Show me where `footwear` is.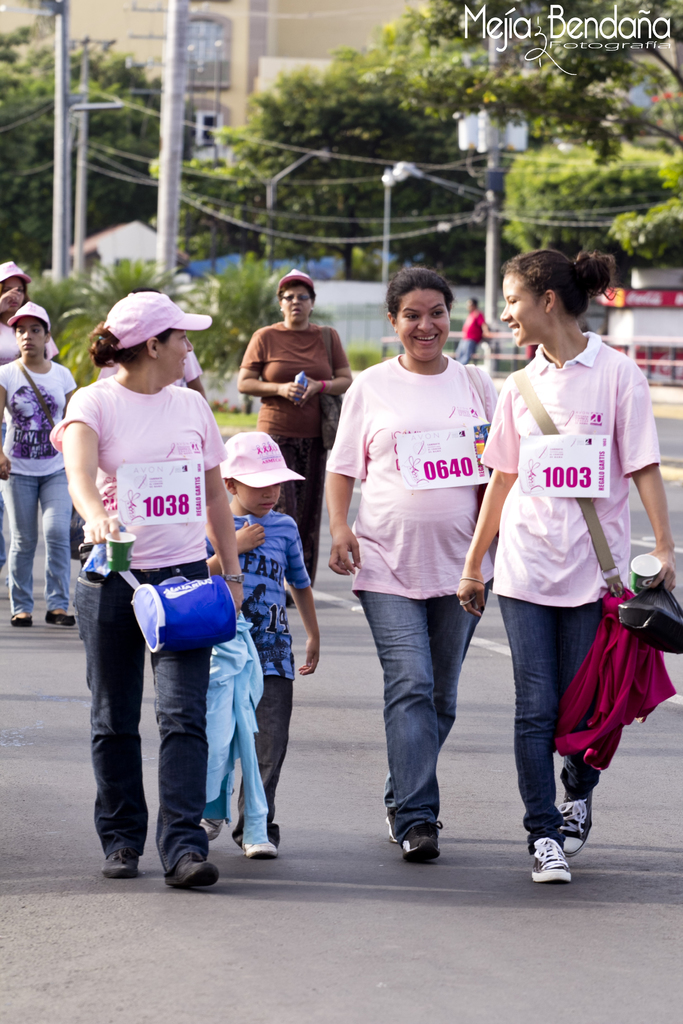
`footwear` is at [left=239, top=816, right=281, bottom=858].
